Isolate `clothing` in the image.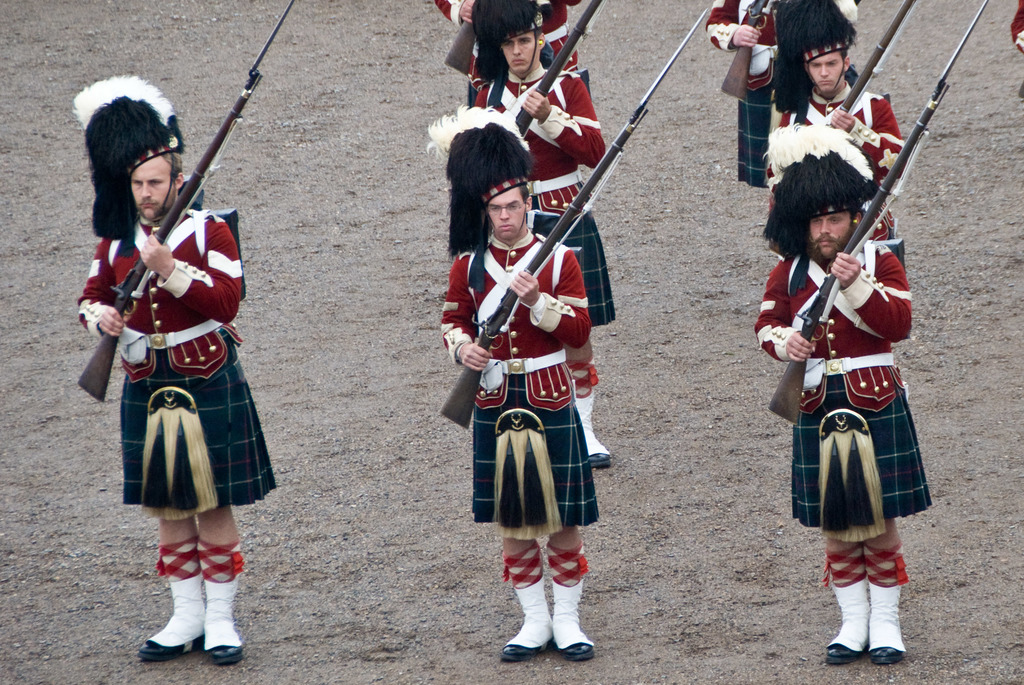
Isolated region: [left=433, top=0, right=581, bottom=66].
